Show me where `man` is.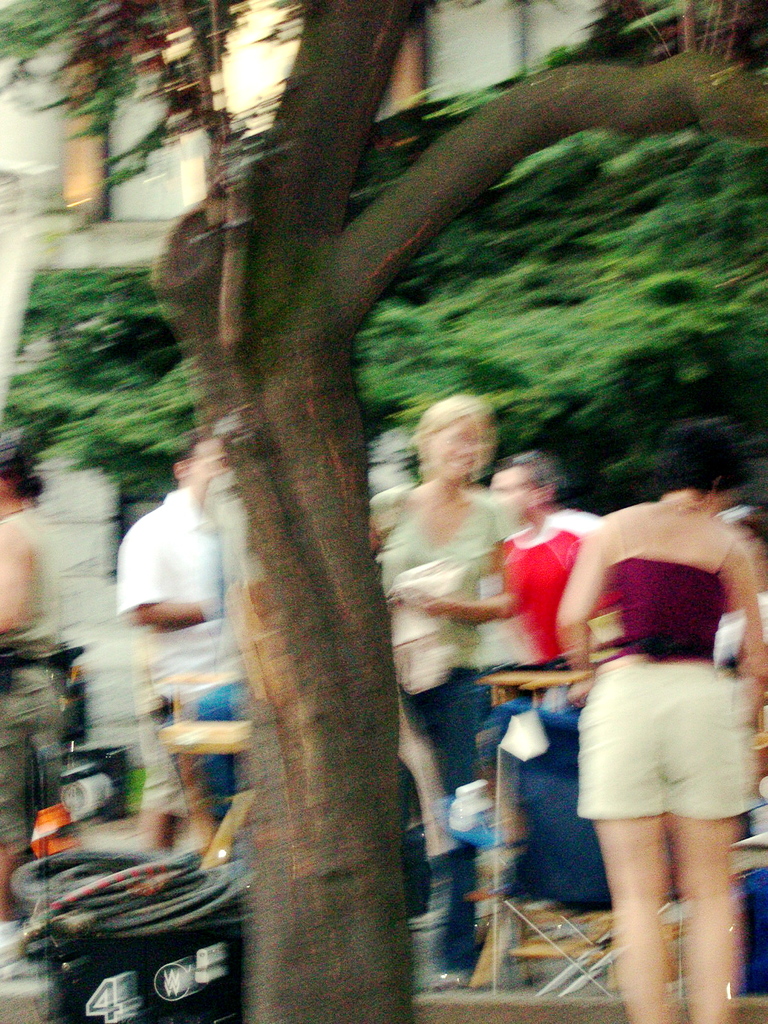
`man` is at [109,429,225,861].
